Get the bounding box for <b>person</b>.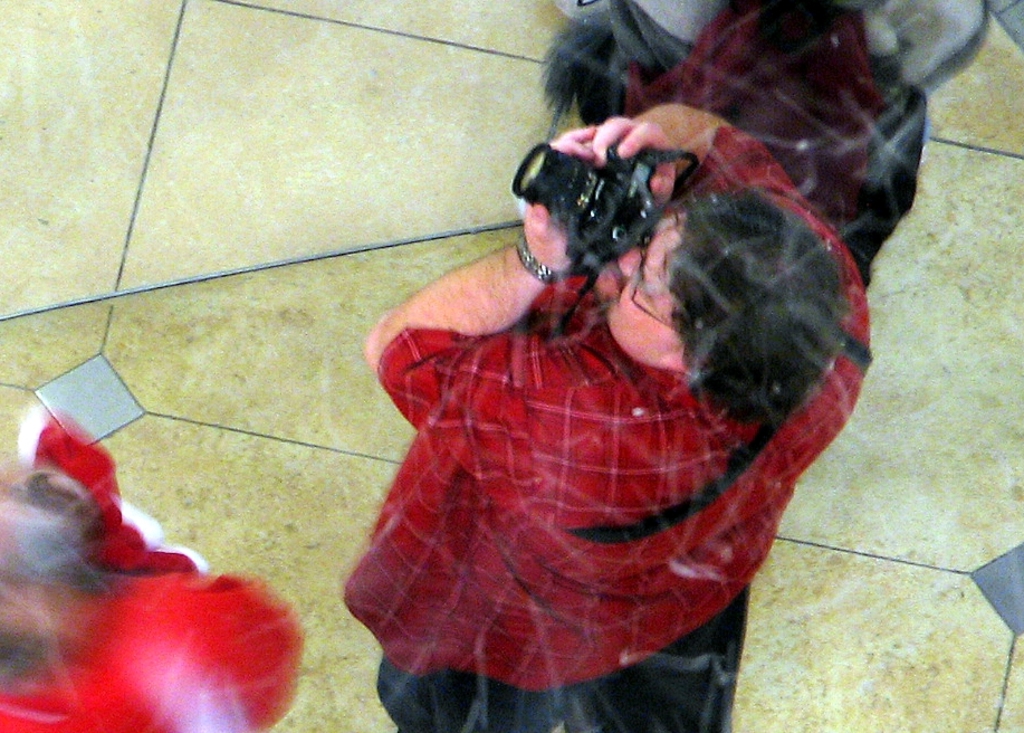
365 108 891 694.
